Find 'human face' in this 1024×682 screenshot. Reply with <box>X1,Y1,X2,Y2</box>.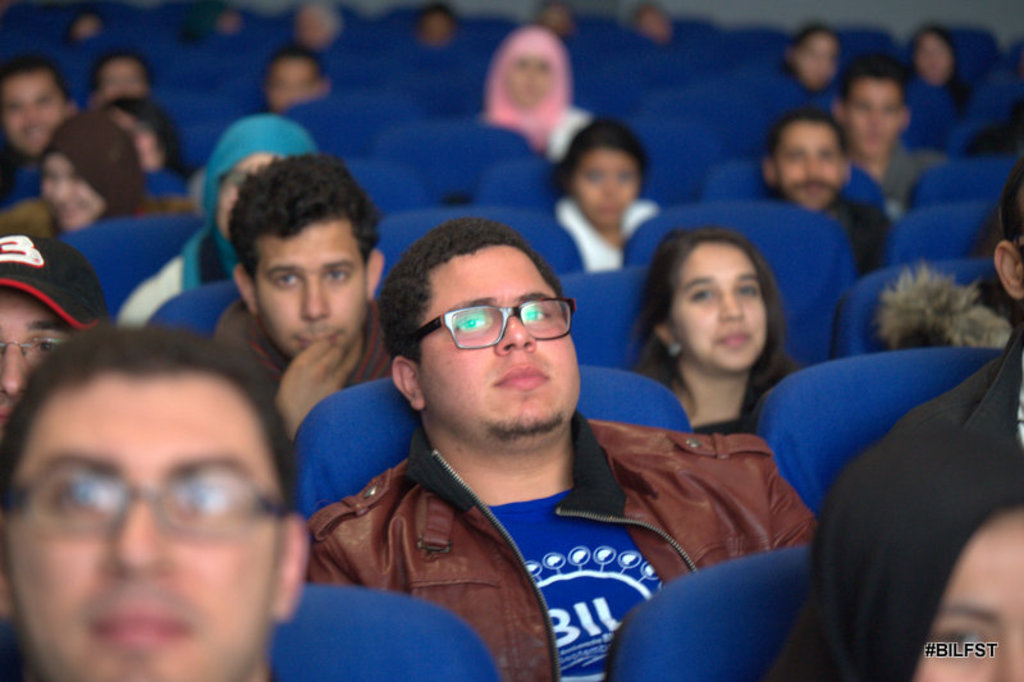
<box>15,400,298,681</box>.
